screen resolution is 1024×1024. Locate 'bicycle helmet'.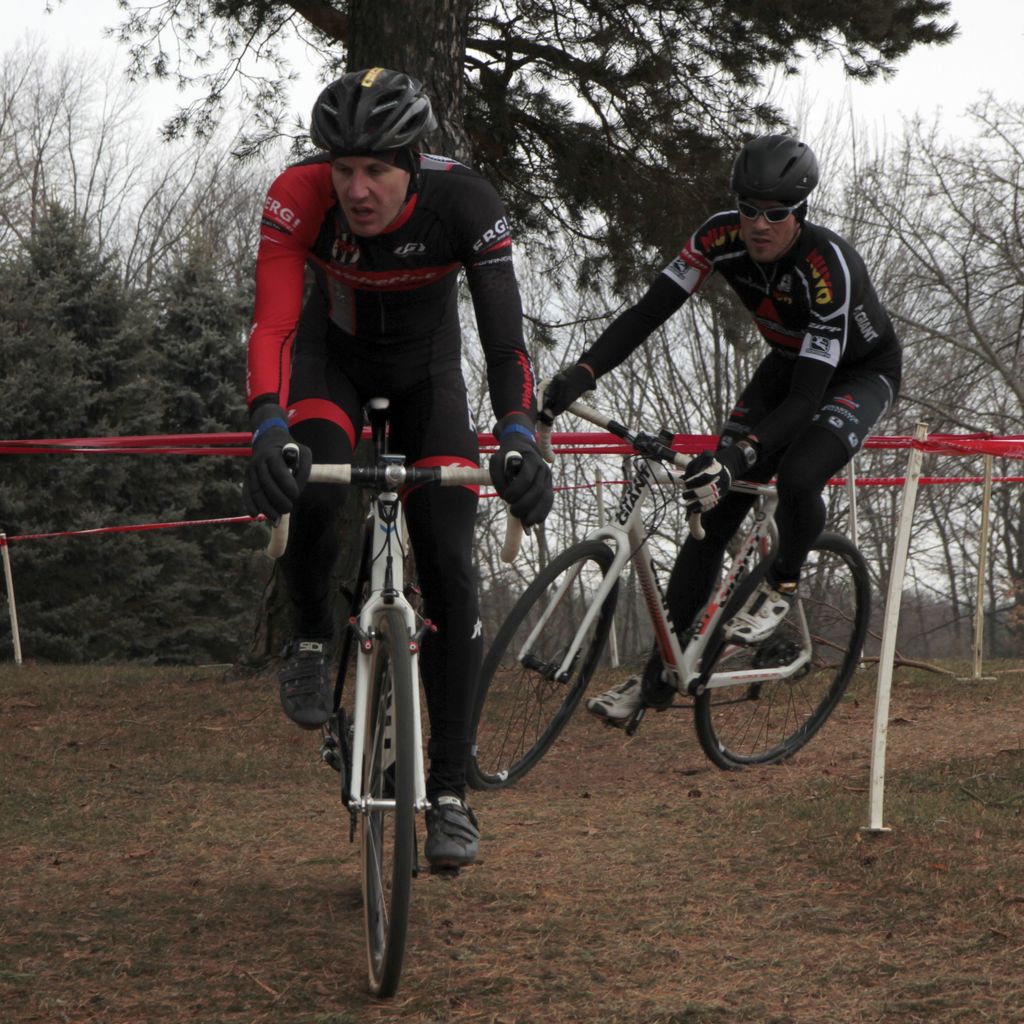
(x1=732, y1=134, x2=821, y2=207).
